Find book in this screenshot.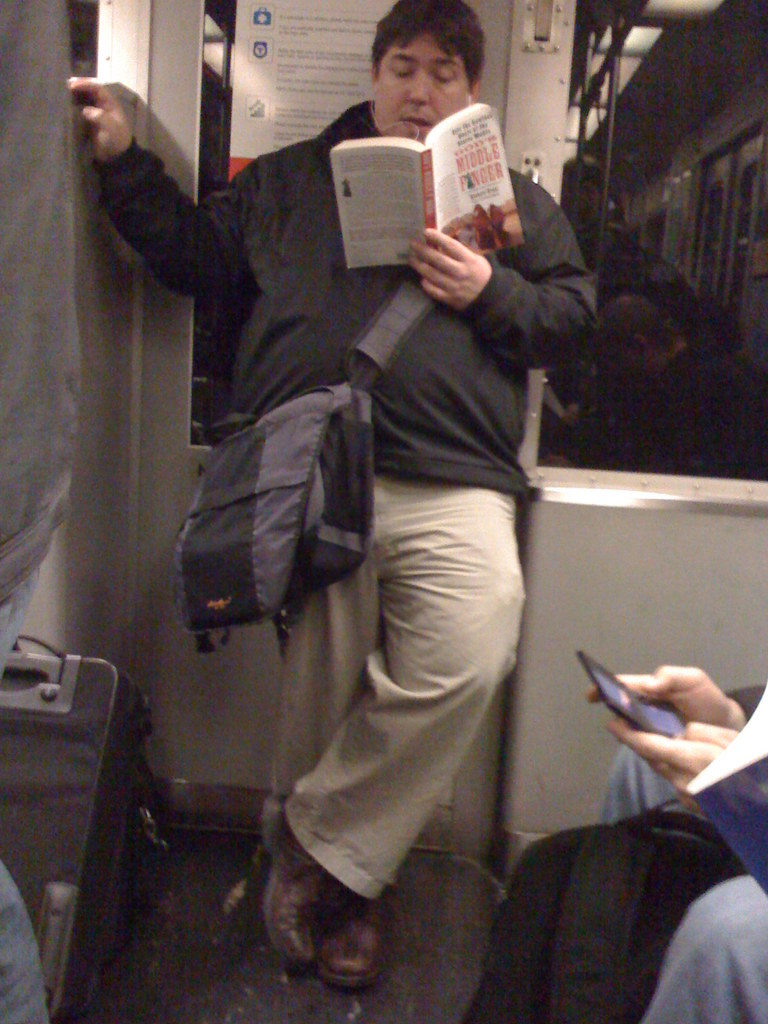
The bounding box for book is bbox=[688, 676, 767, 903].
